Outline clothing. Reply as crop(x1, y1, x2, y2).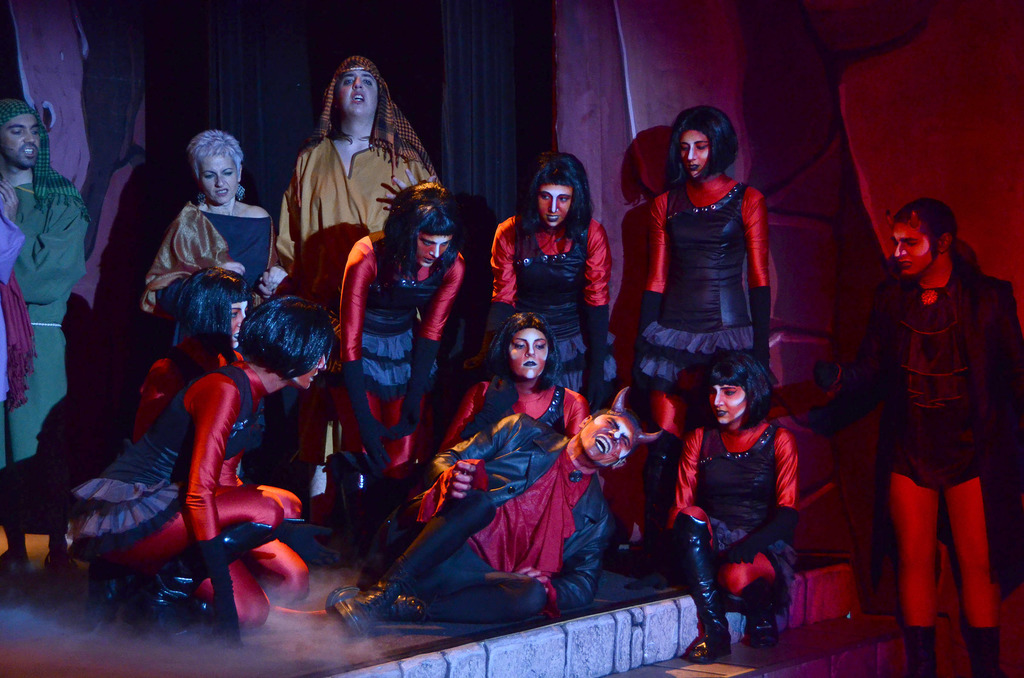
crop(143, 334, 267, 492).
